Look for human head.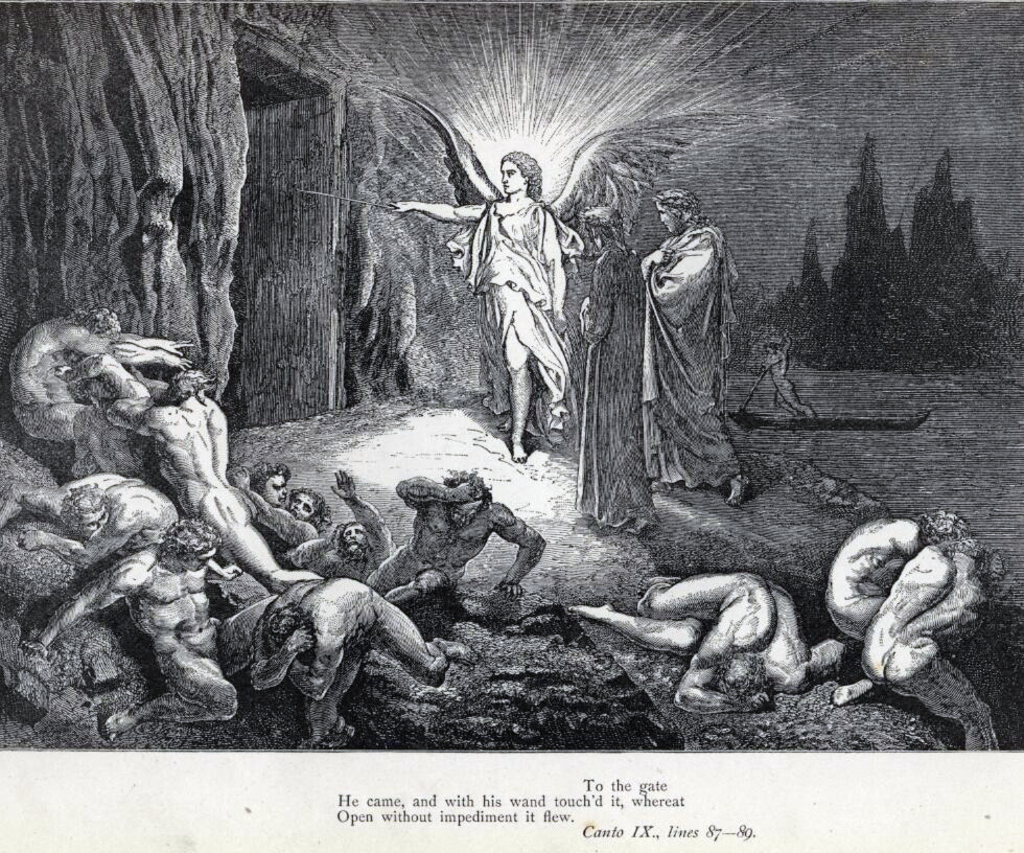
Found: [left=585, top=202, right=621, bottom=248].
